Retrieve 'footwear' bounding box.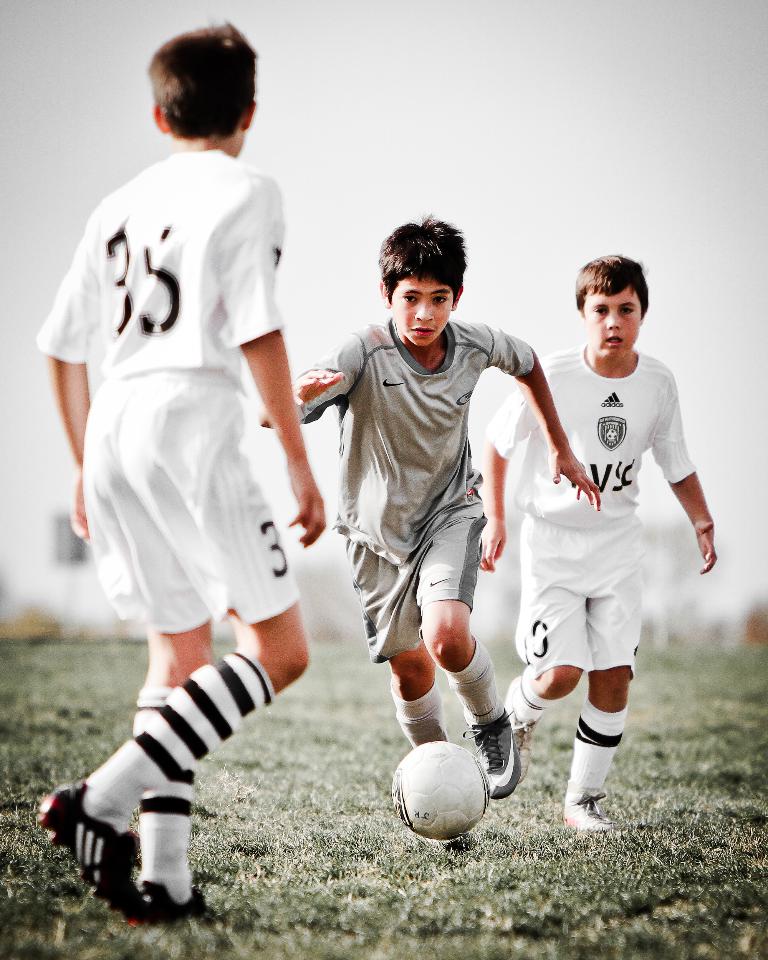
Bounding box: [left=460, top=708, right=522, bottom=802].
